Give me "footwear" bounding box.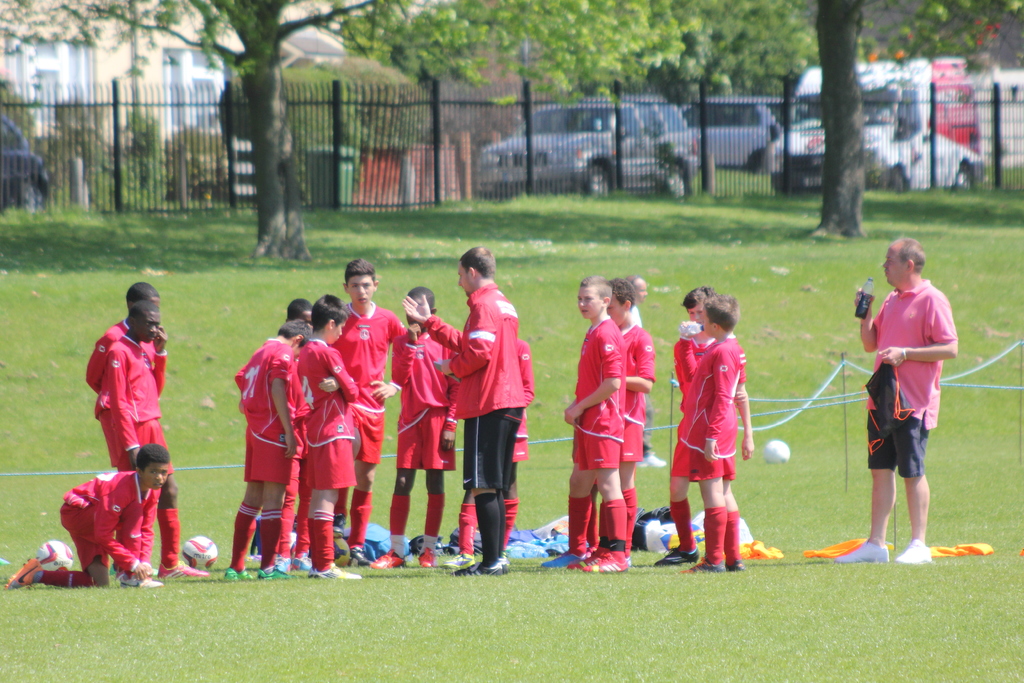
locate(417, 545, 436, 572).
